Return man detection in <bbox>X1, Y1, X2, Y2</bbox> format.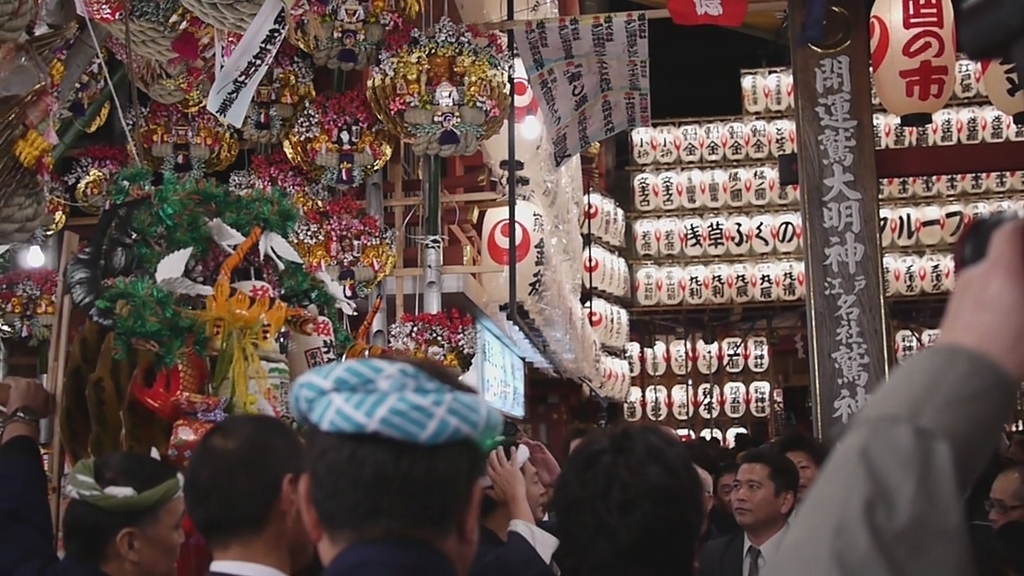
<bbox>0, 378, 320, 575</bbox>.
